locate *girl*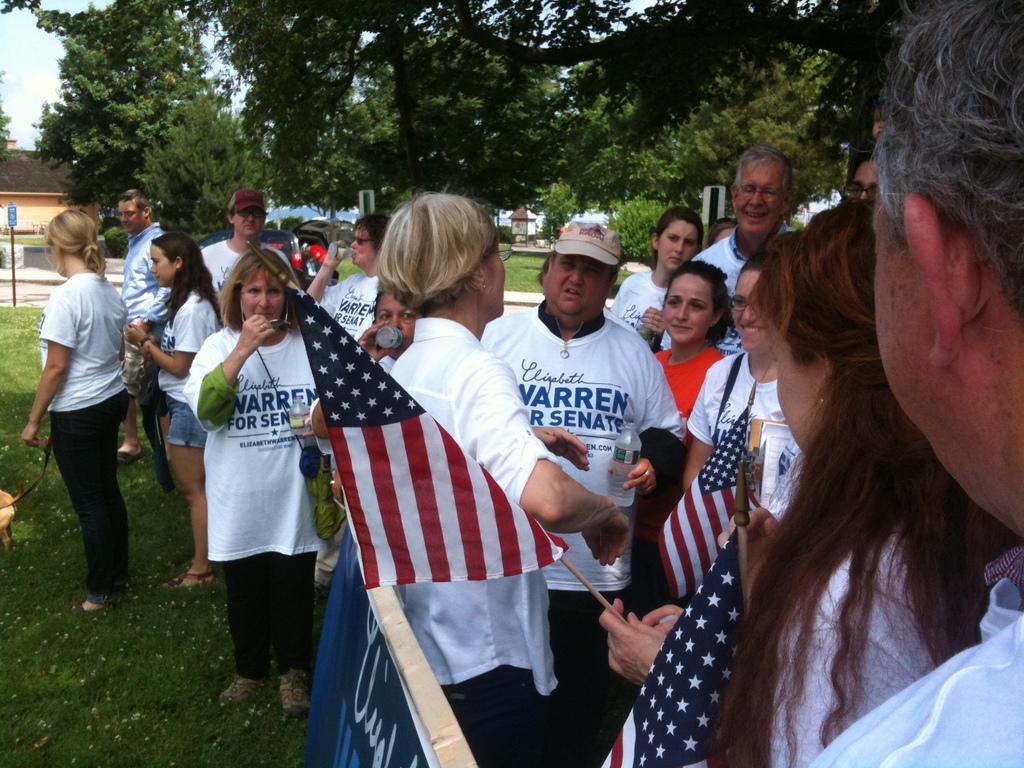
654/257/724/422
